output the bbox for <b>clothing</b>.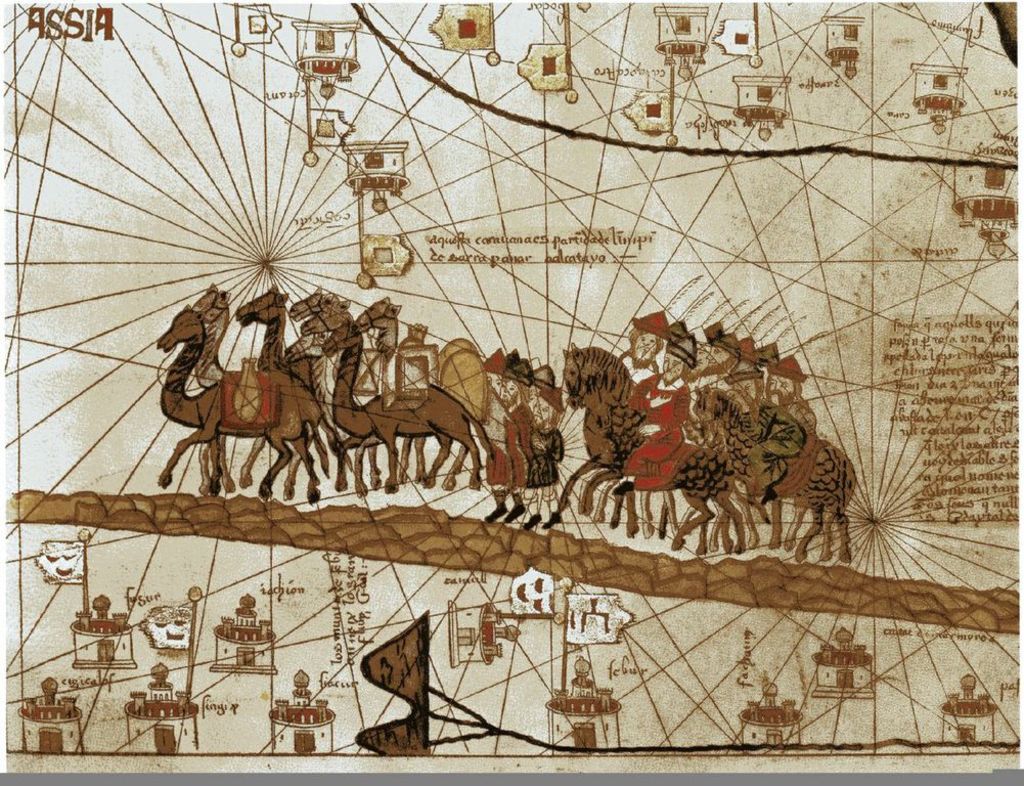
bbox=[626, 372, 705, 490].
